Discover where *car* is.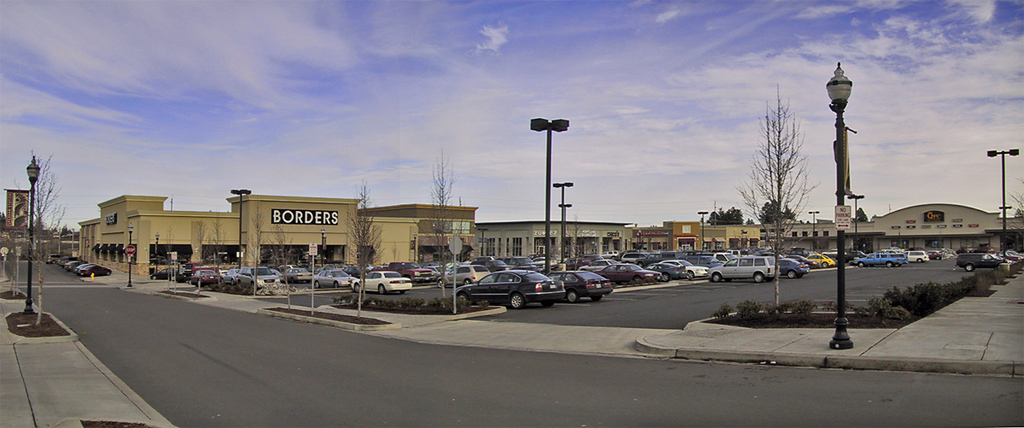
Discovered at <region>709, 259, 774, 280</region>.
